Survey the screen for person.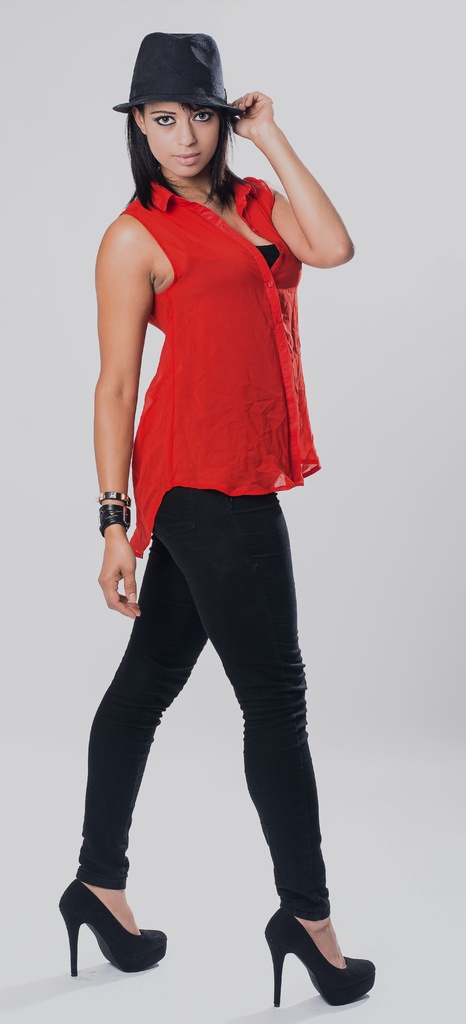
Survey found: rect(66, 38, 363, 972).
